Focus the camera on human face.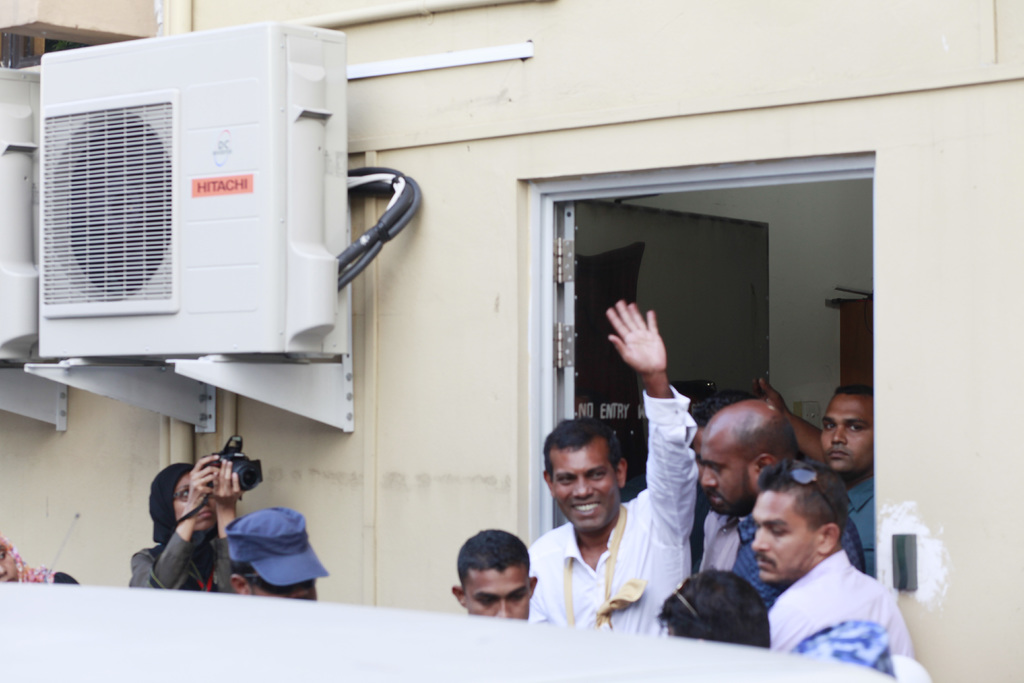
Focus region: box(548, 441, 623, 530).
